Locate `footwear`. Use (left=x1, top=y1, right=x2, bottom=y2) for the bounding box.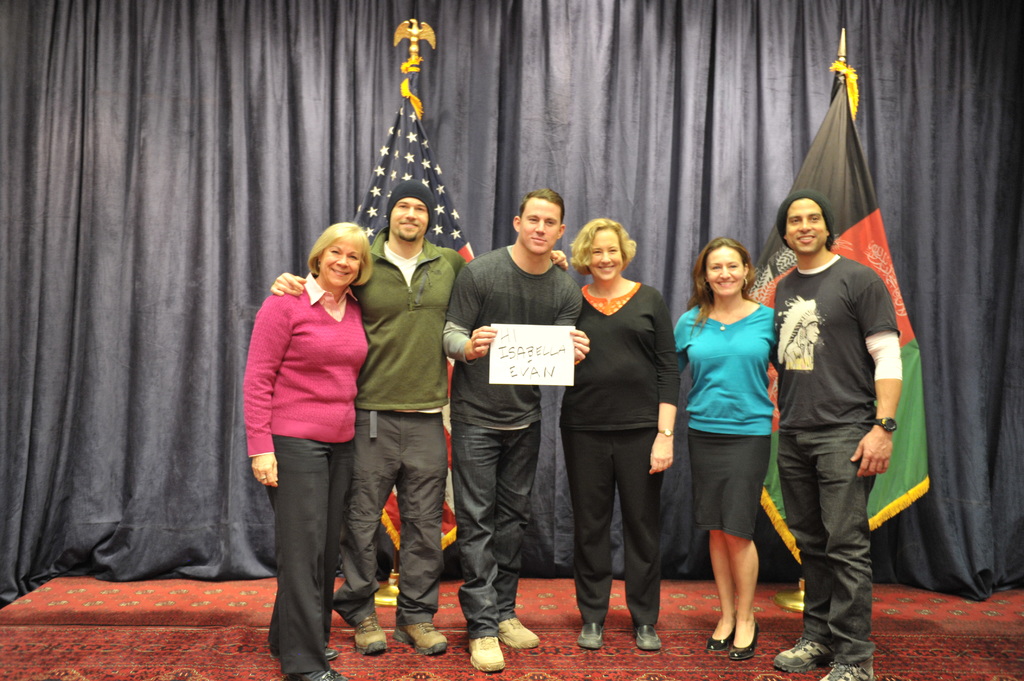
(left=775, top=632, right=829, bottom=675).
